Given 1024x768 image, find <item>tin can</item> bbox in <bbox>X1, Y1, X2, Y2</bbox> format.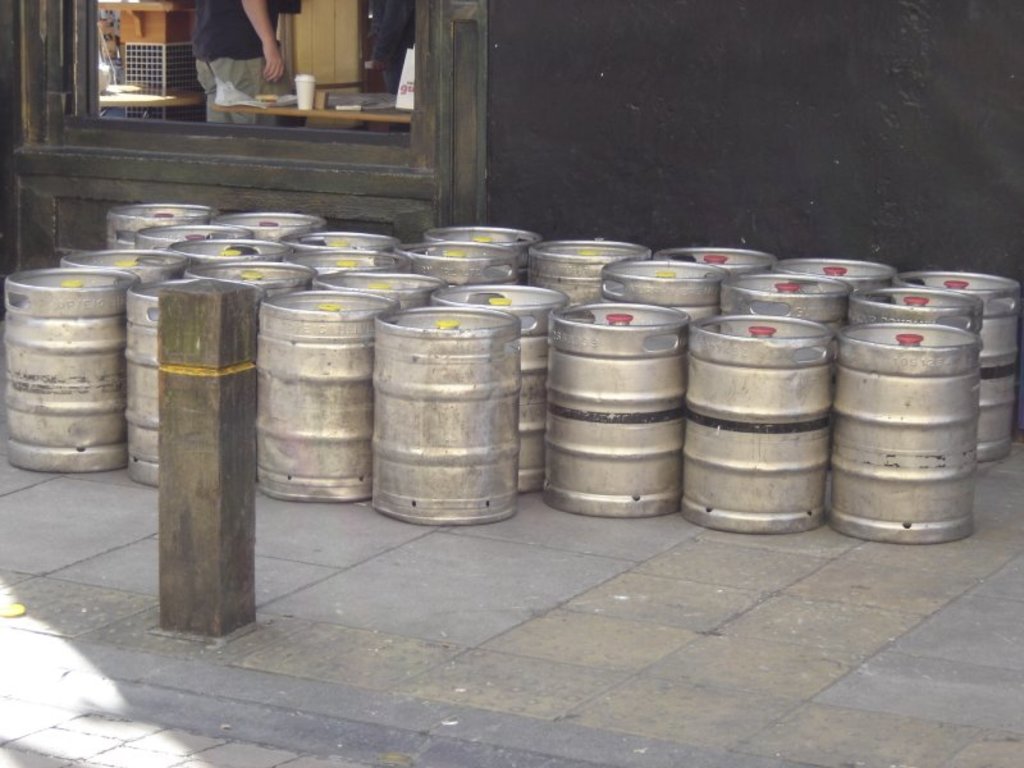
<bbox>692, 243, 782, 284</bbox>.
